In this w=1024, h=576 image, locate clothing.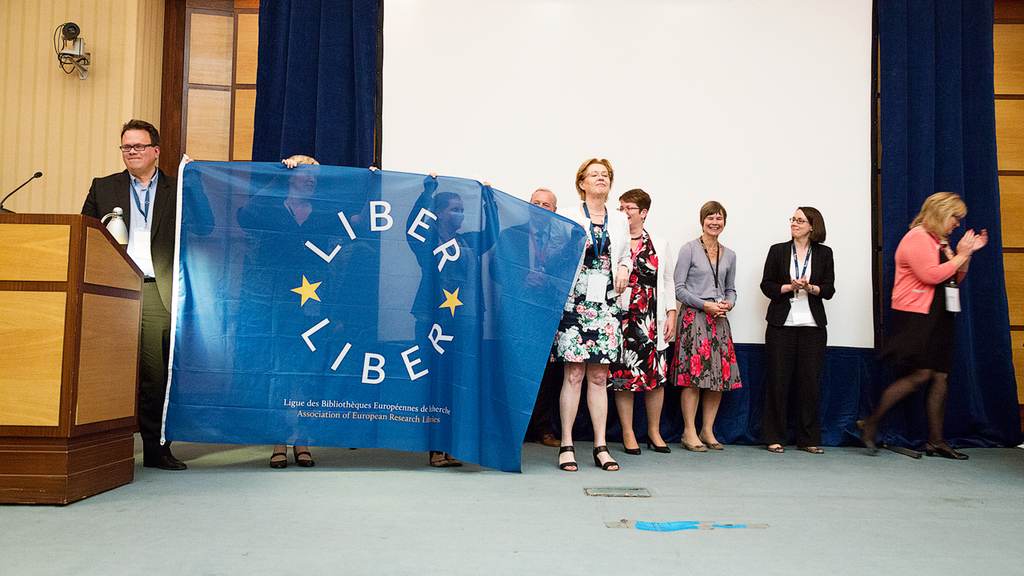
Bounding box: pyautogui.locateOnScreen(240, 170, 383, 392).
